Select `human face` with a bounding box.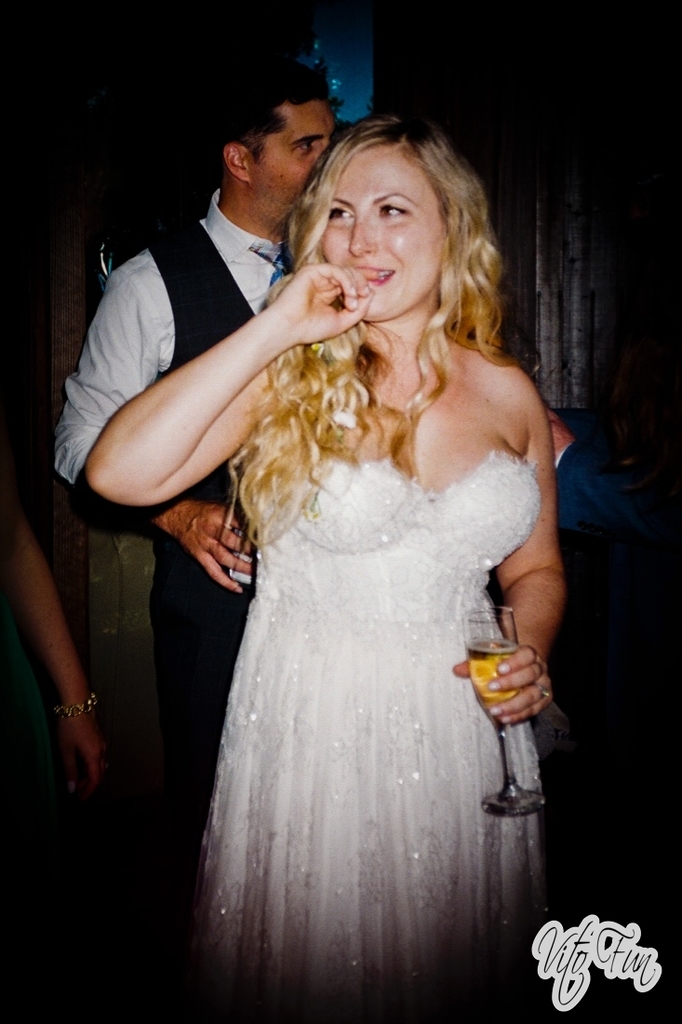
[left=251, top=102, right=338, bottom=223].
